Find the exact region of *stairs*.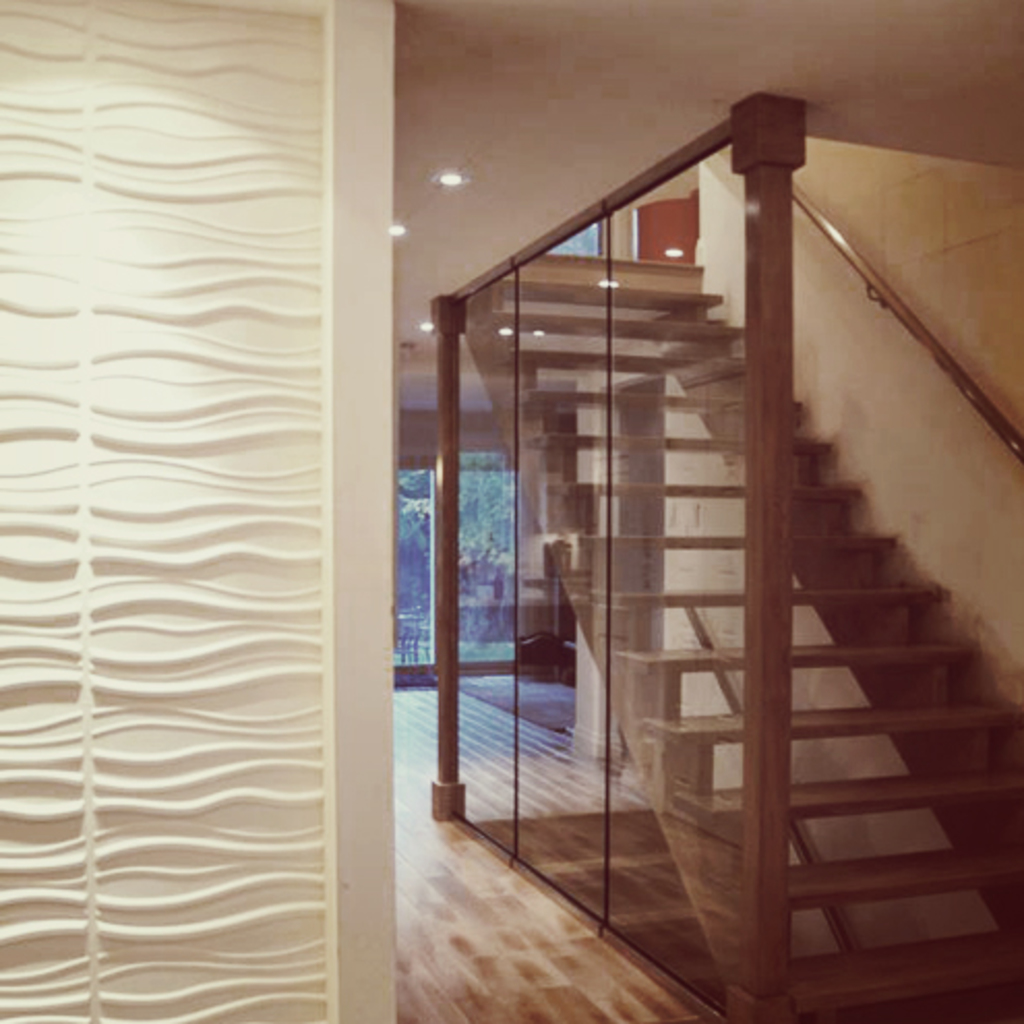
Exact region: bbox=(461, 248, 1022, 1022).
